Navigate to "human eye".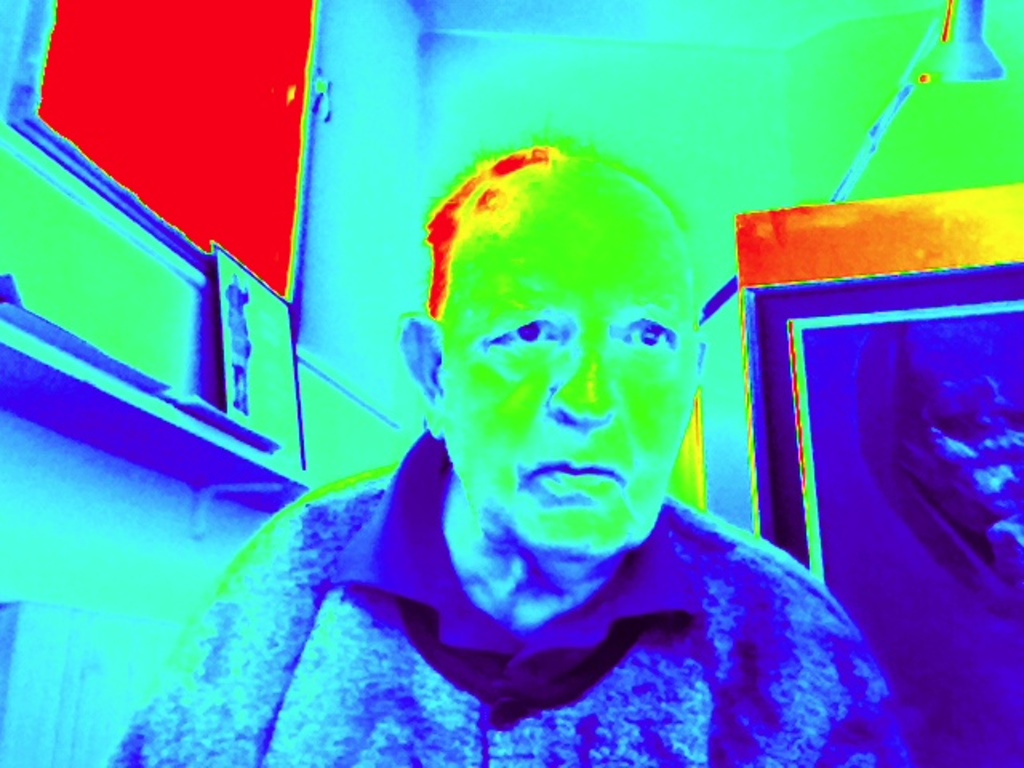
Navigation target: detection(605, 309, 685, 357).
